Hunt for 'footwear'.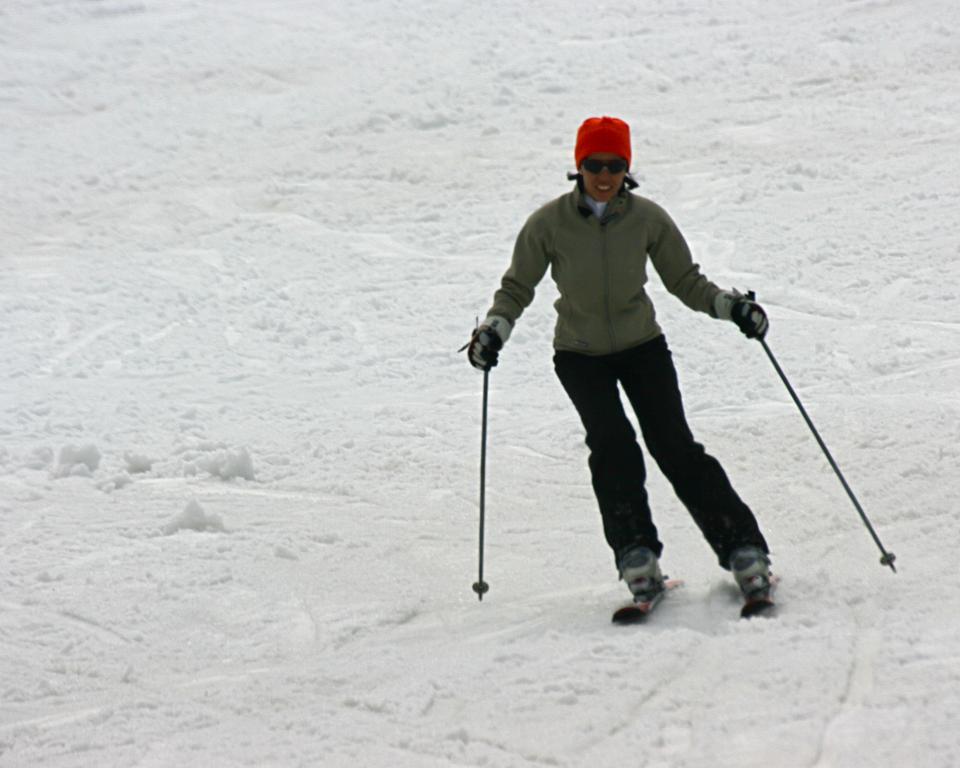
Hunted down at 730, 543, 776, 591.
